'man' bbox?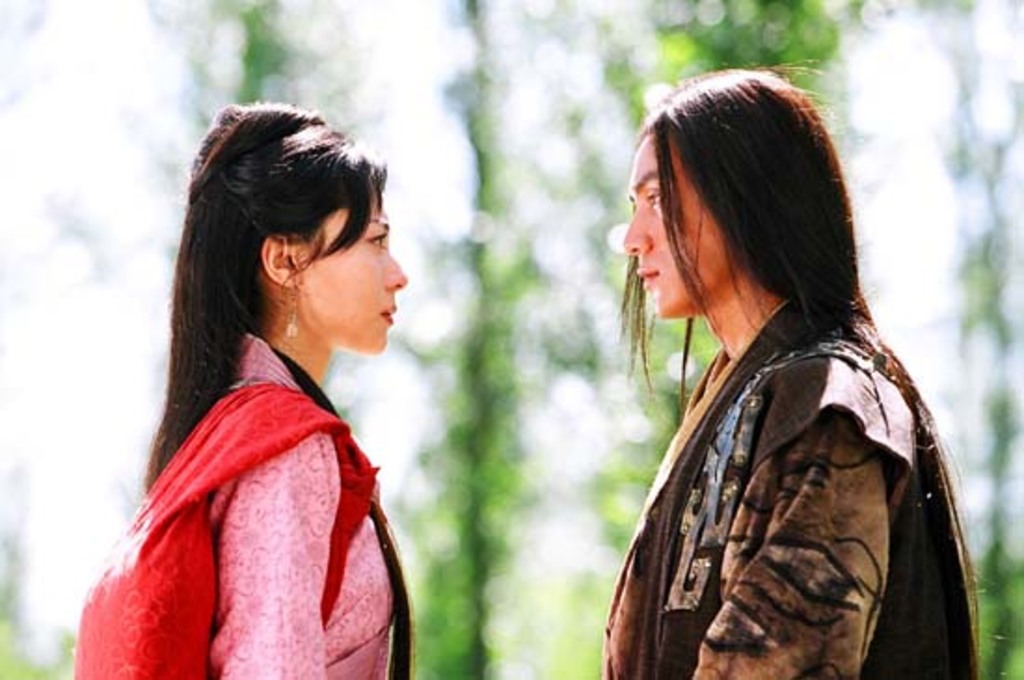
(443,97,1007,656)
